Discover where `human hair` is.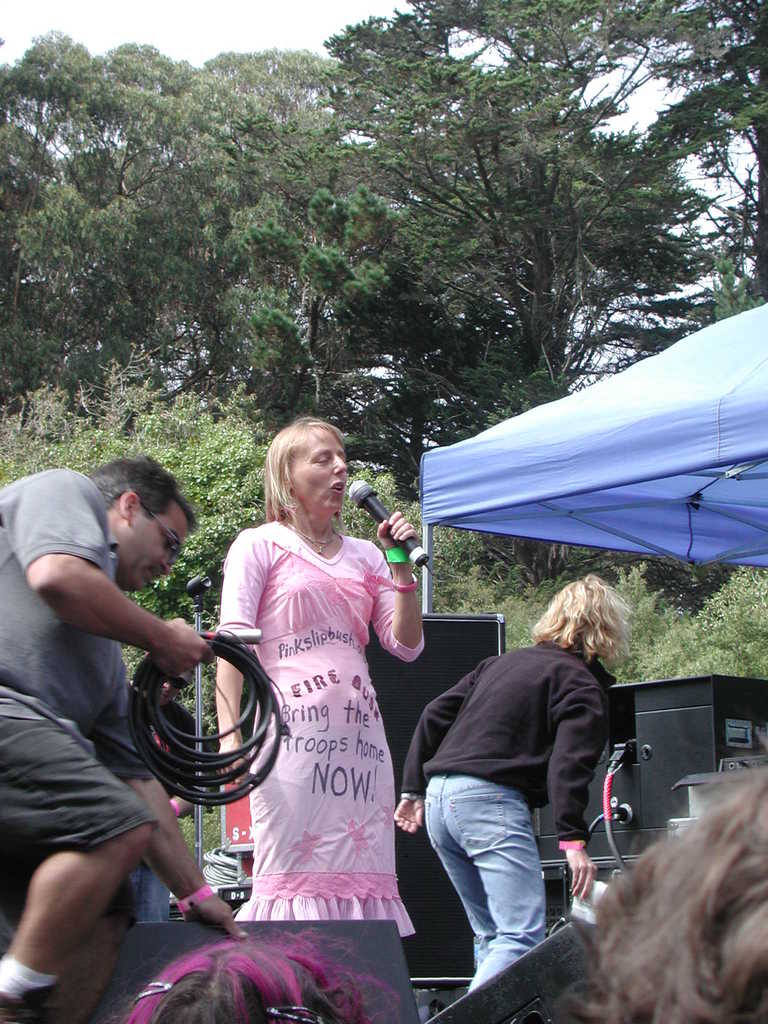
Discovered at box(90, 456, 204, 528).
